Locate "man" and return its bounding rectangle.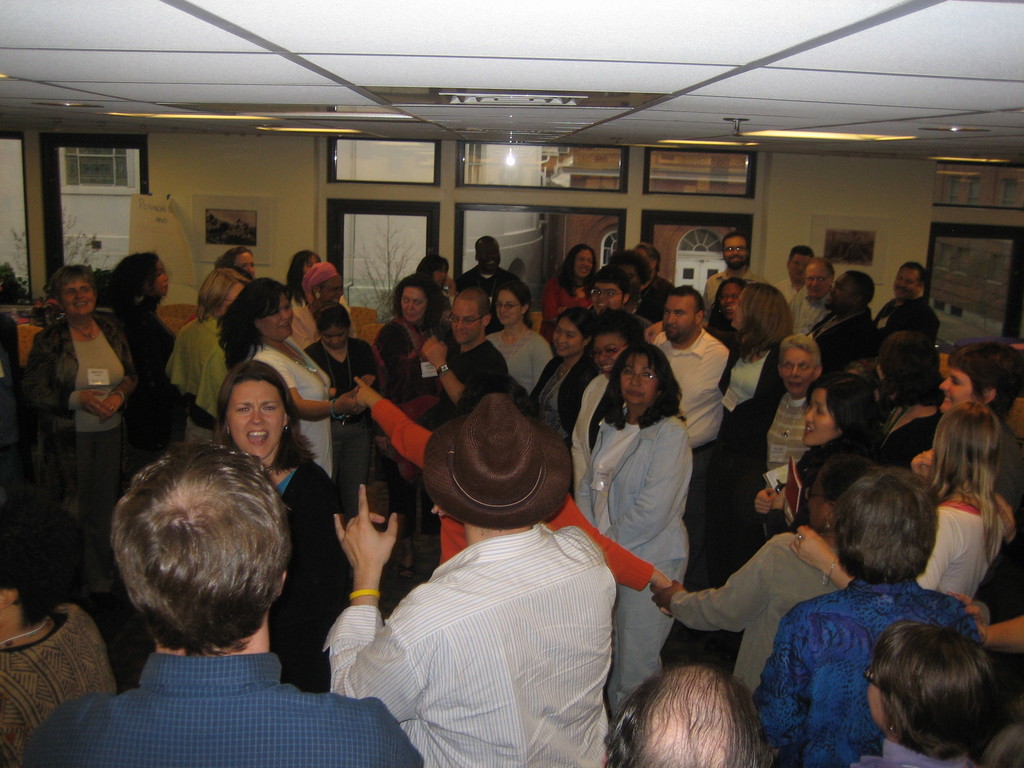
(x1=321, y1=392, x2=618, y2=767).
